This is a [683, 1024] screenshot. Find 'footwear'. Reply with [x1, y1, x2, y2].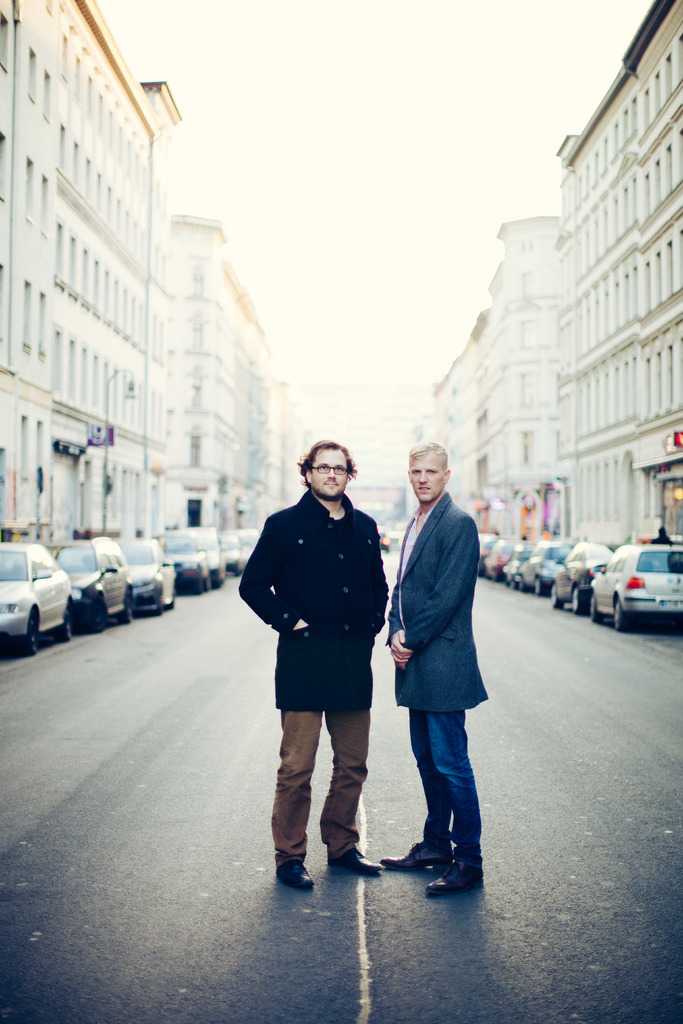
[379, 840, 453, 867].
